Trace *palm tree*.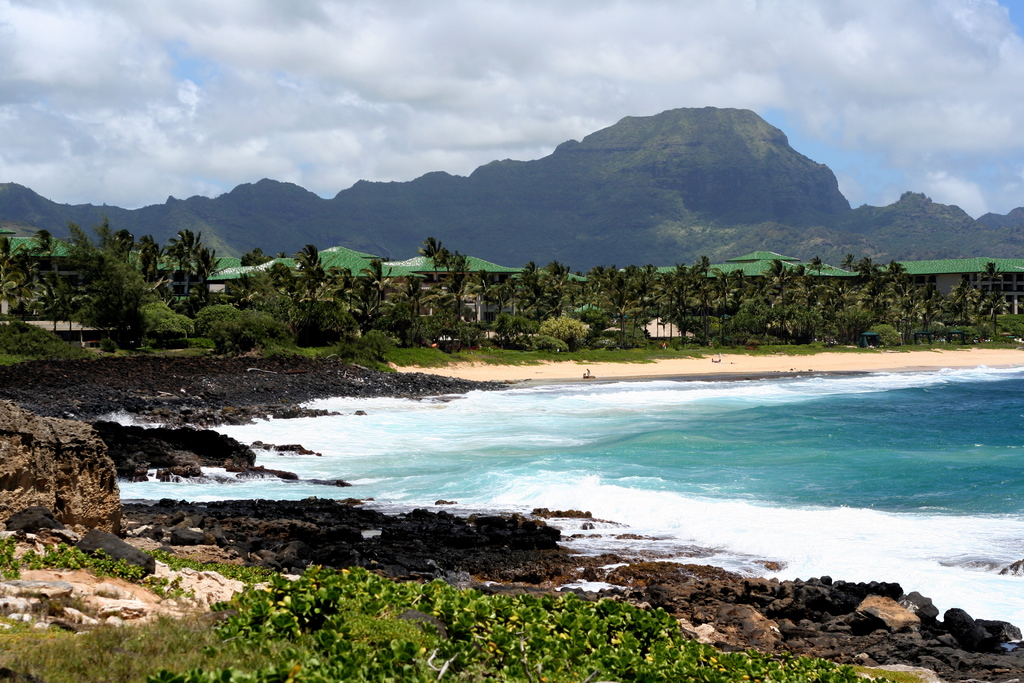
Traced to 452:258:572:336.
